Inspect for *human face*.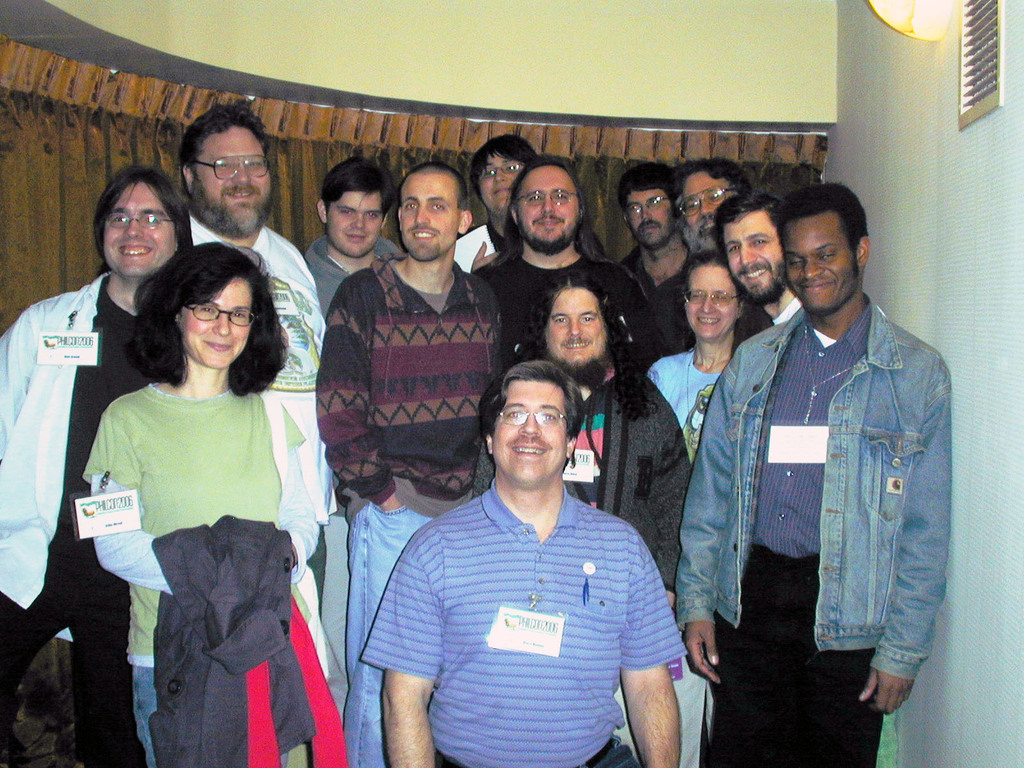
Inspection: [722,212,784,300].
